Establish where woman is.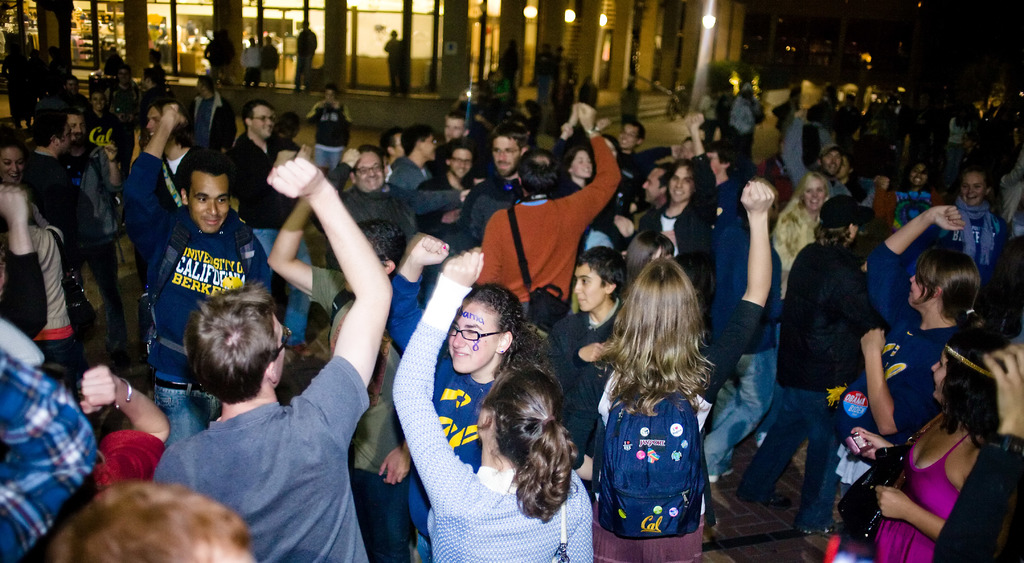
Established at l=799, t=205, r=987, b=535.
